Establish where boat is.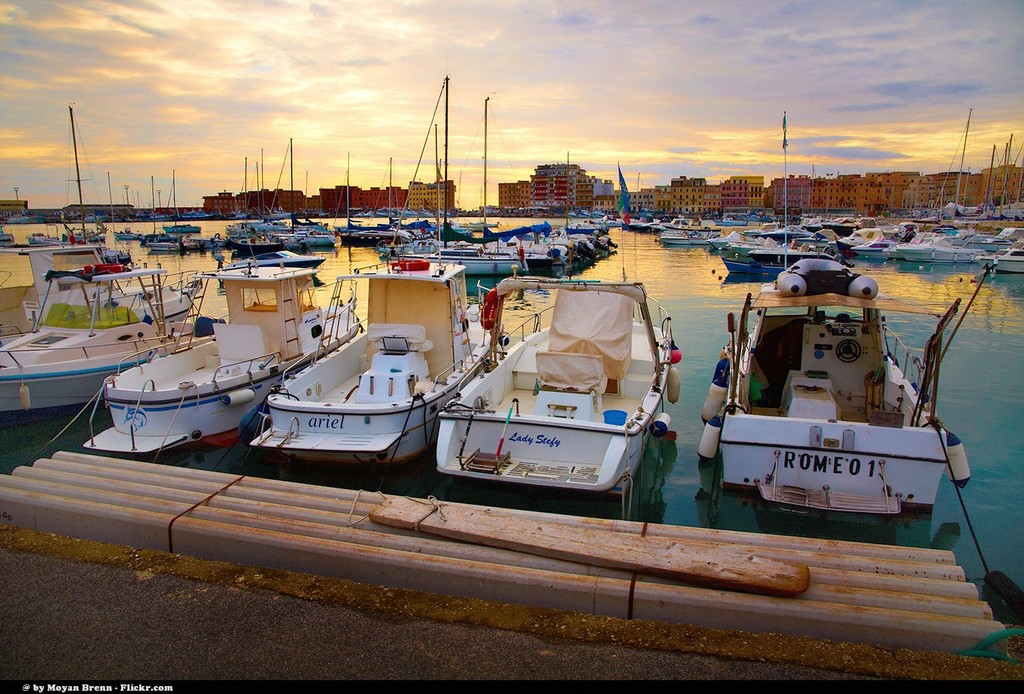
Established at box(254, 79, 500, 472).
